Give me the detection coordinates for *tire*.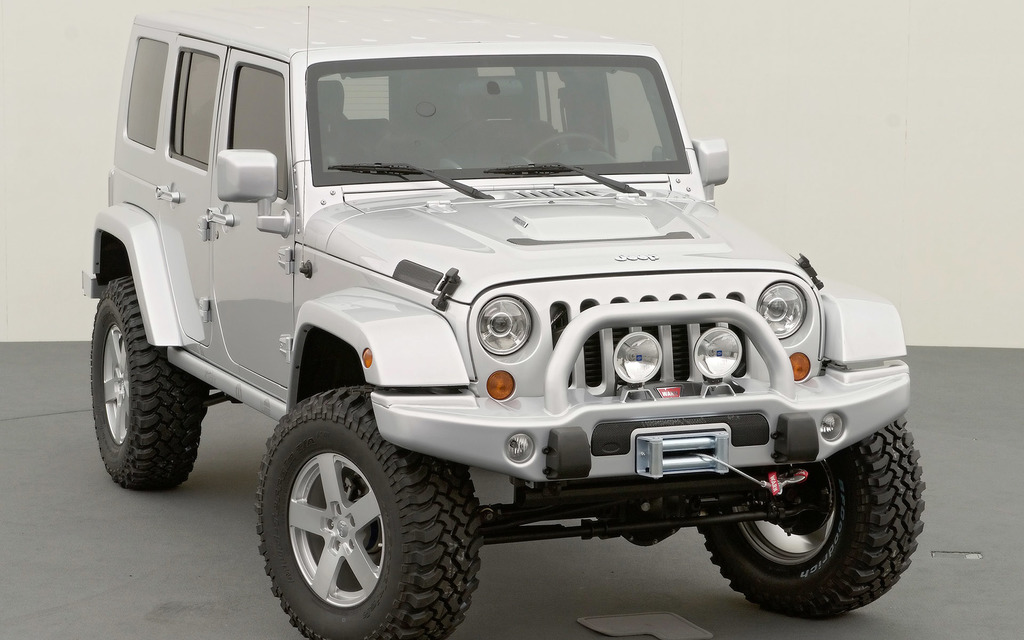
detection(255, 385, 477, 639).
